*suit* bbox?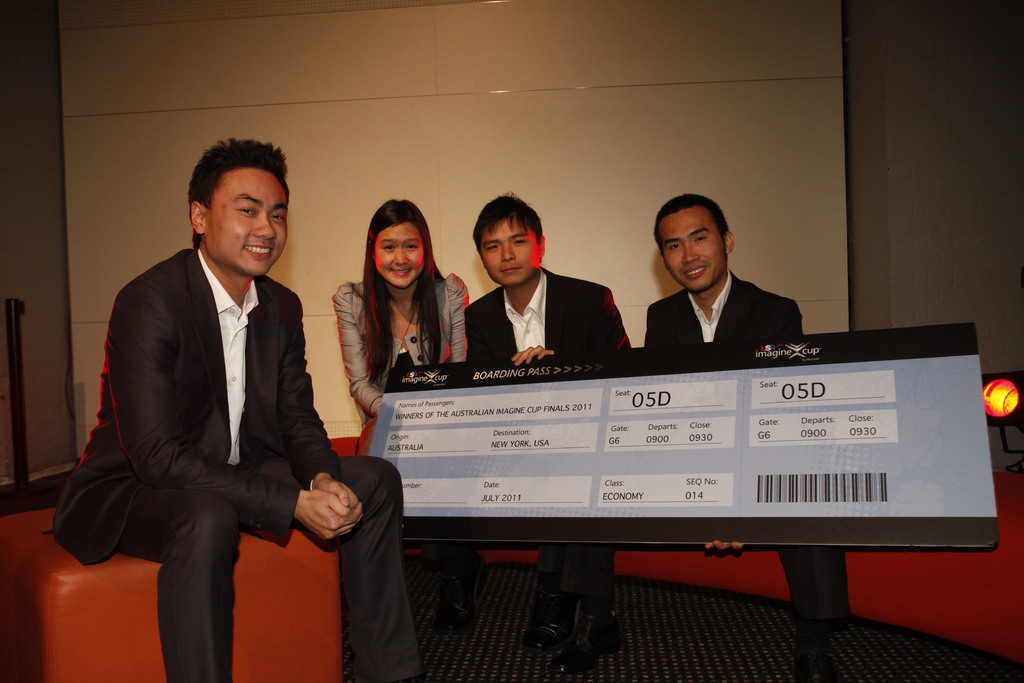
select_region(594, 281, 847, 657)
